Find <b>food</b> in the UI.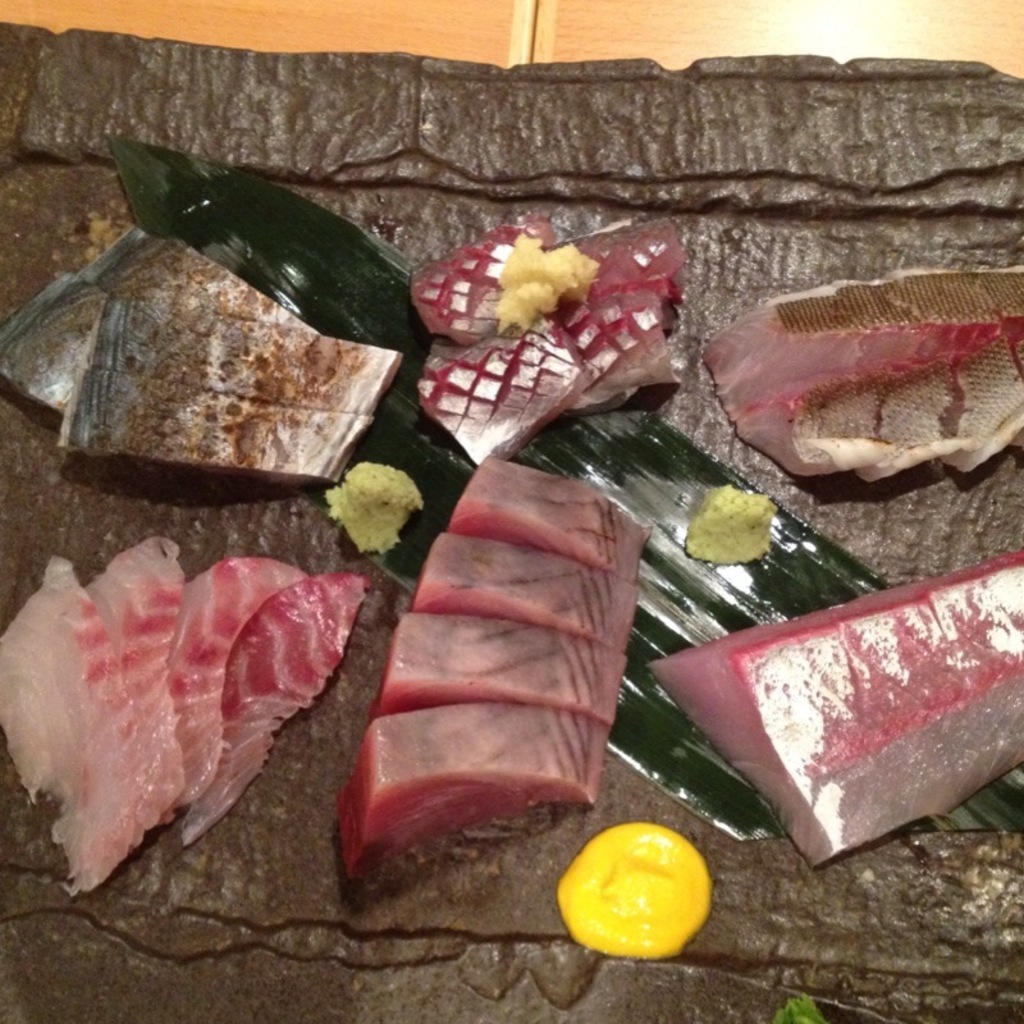
UI element at <box>556,817,717,956</box>.
